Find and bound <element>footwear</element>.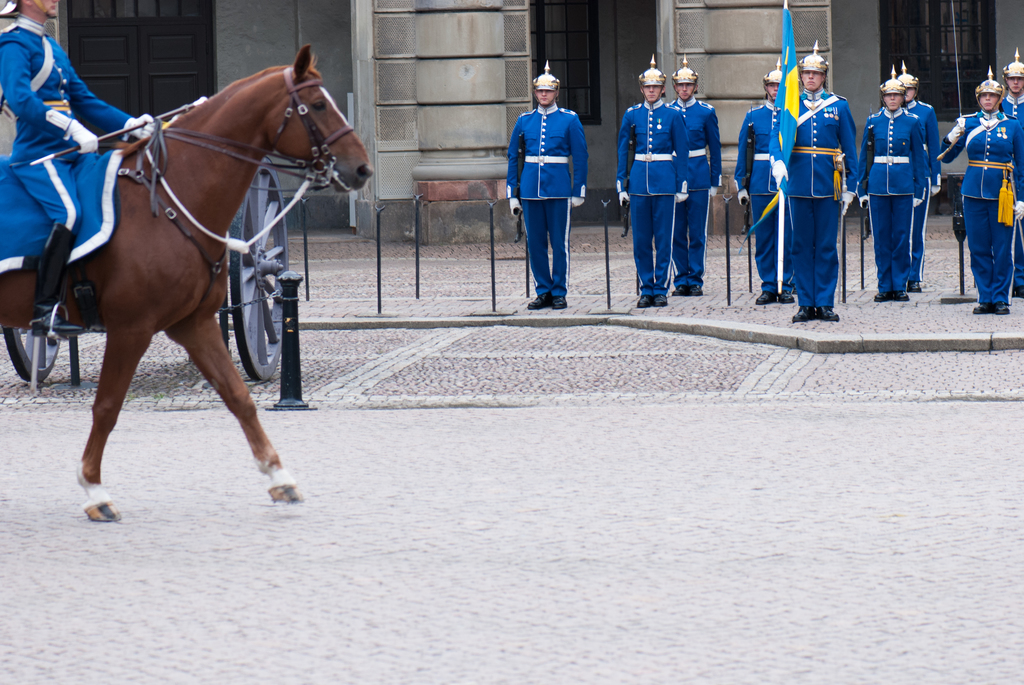
Bound: 1009 287 1023 299.
